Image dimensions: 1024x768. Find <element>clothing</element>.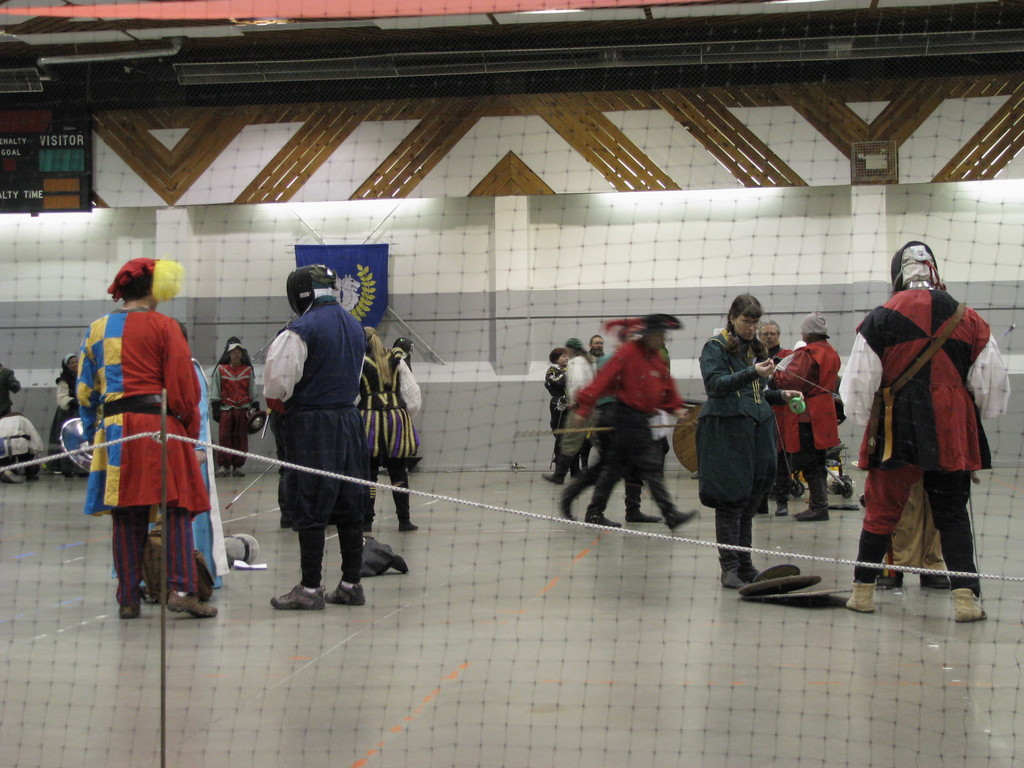
box=[700, 324, 778, 566].
